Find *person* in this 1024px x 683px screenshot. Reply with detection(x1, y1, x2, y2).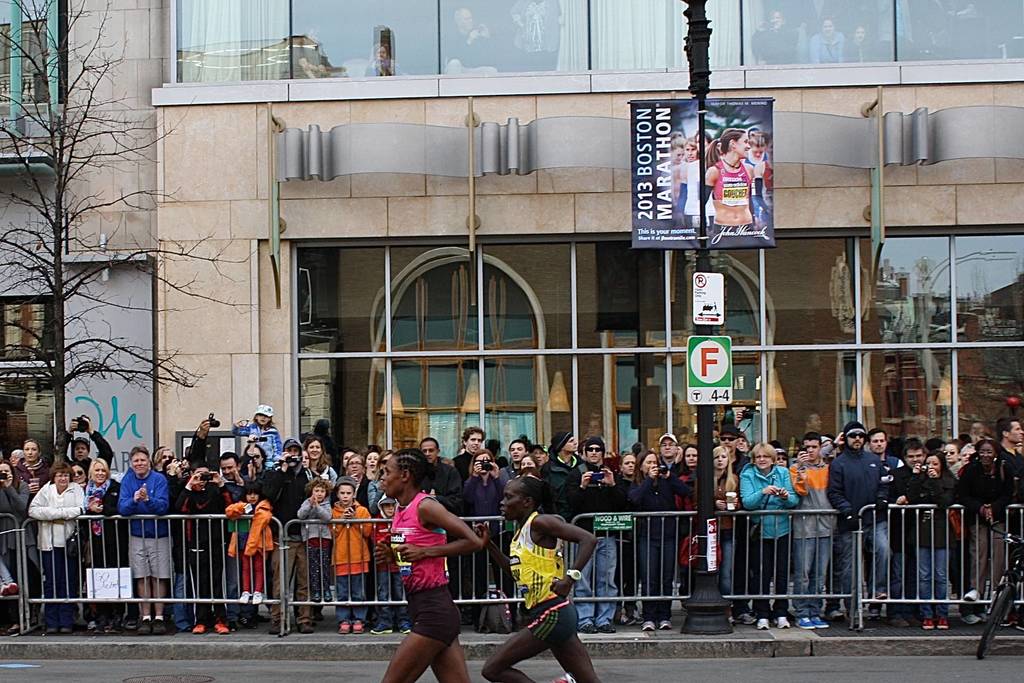
detection(863, 428, 903, 609).
